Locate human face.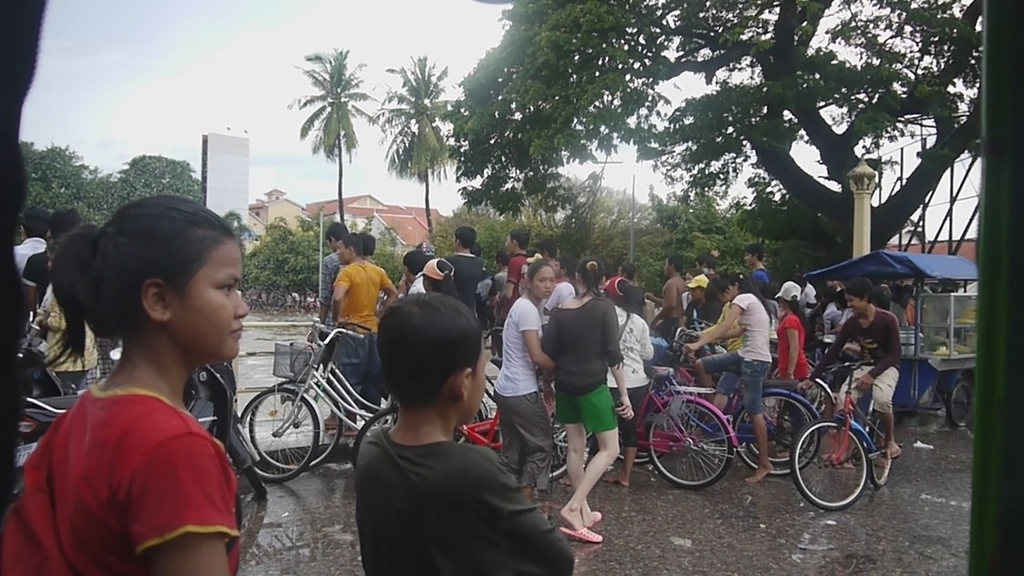
Bounding box: 744,250,753,266.
